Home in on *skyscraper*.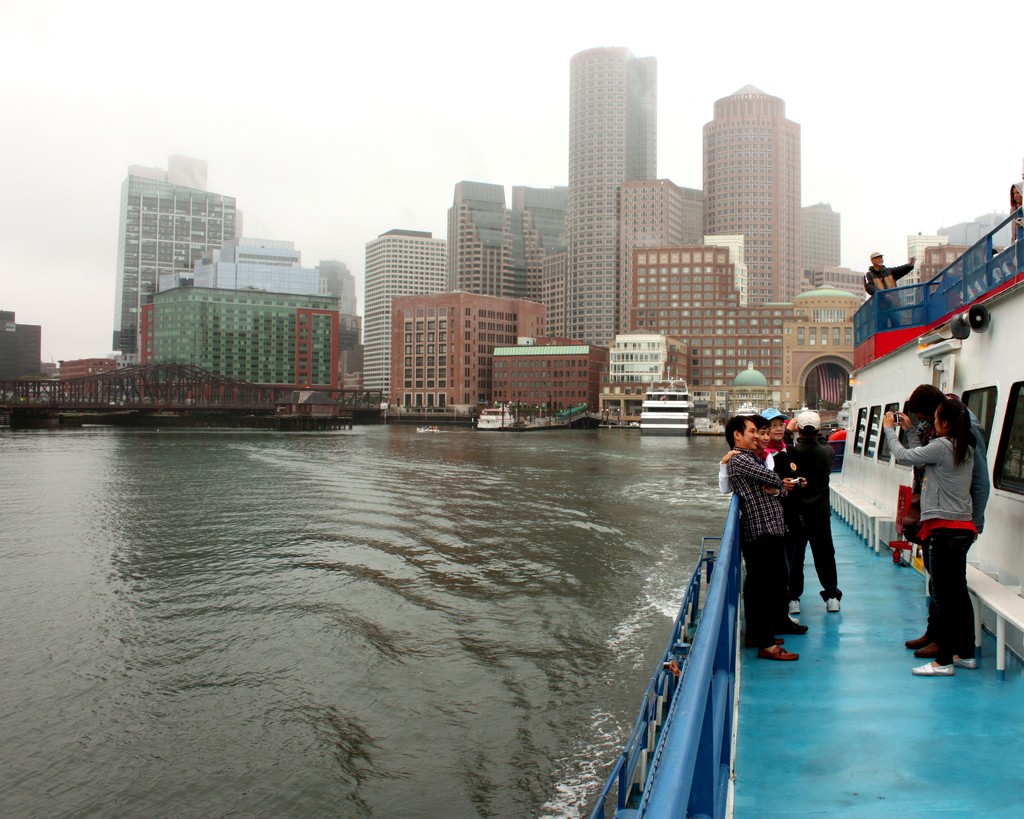
Homed in at [374, 292, 546, 414].
